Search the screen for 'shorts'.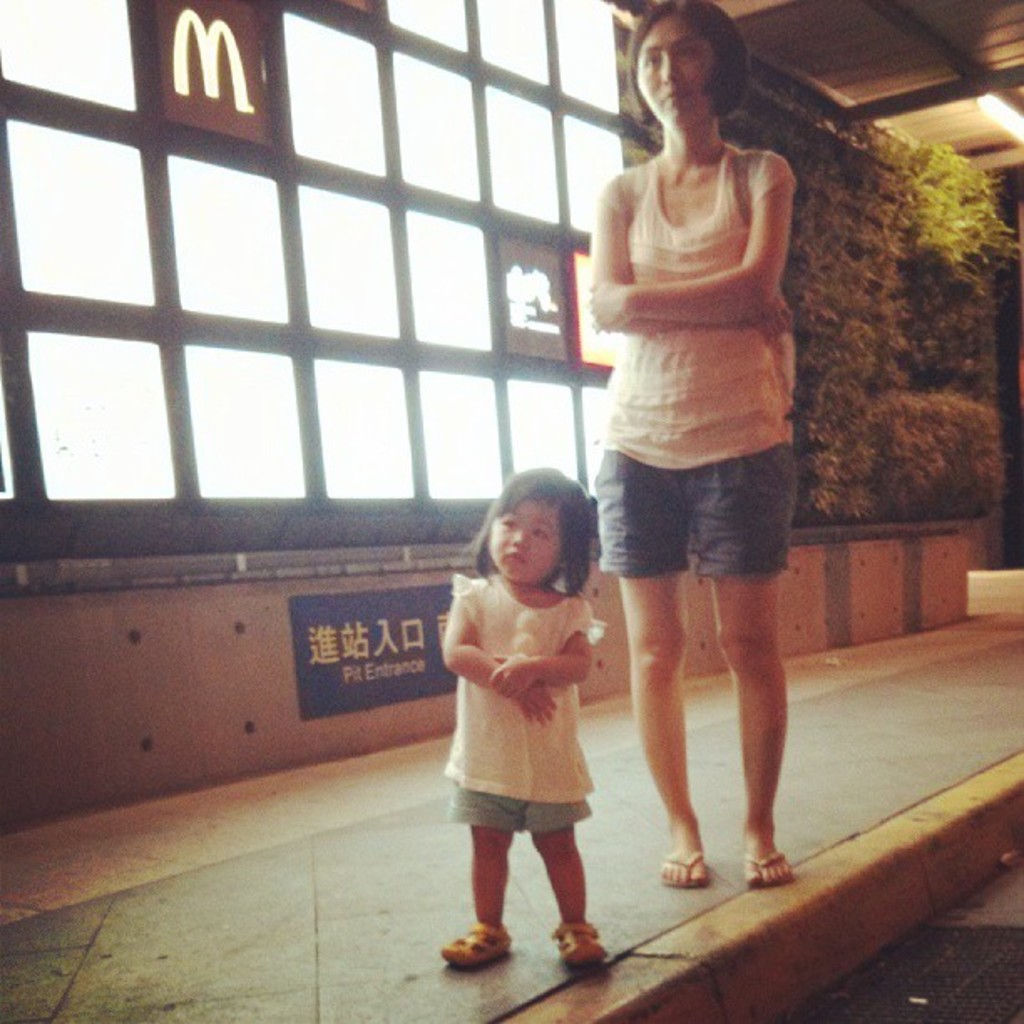
Found at 445 775 591 837.
